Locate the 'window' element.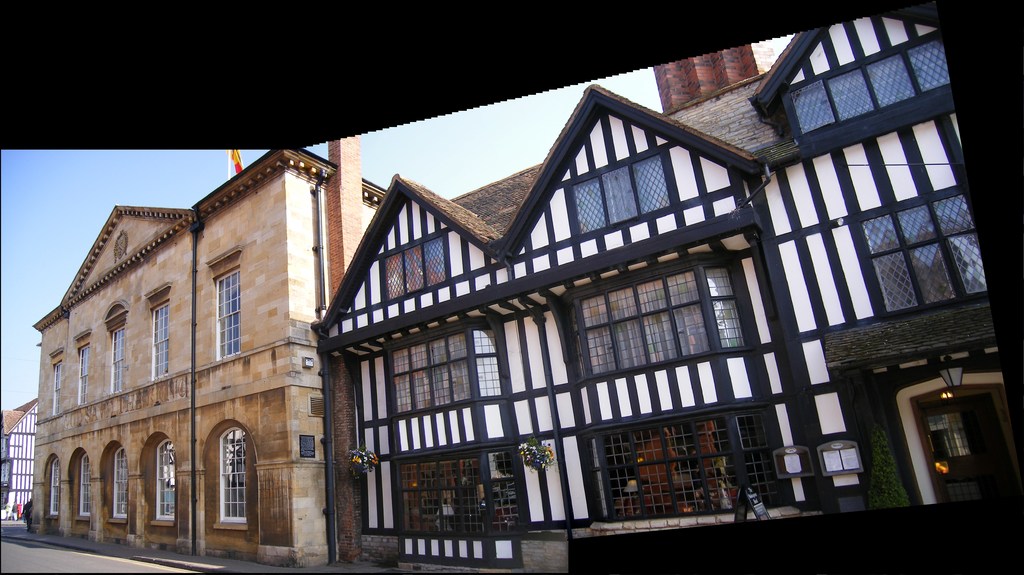
Element bbox: <box>112,445,127,524</box>.
